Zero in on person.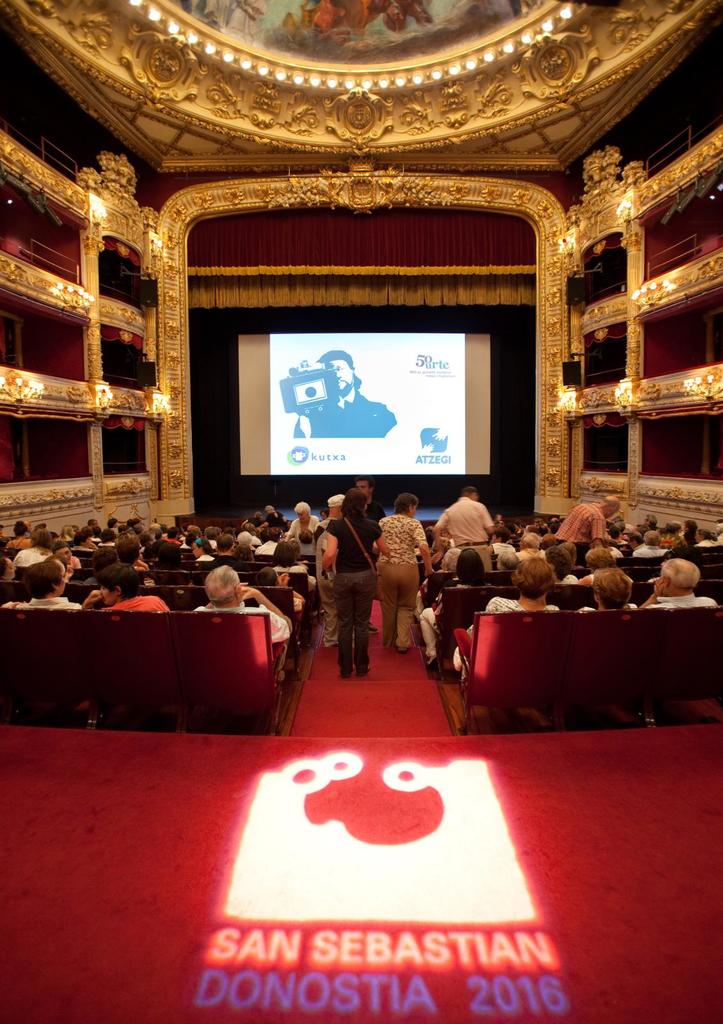
Zeroed in: [left=292, top=349, right=396, bottom=440].
